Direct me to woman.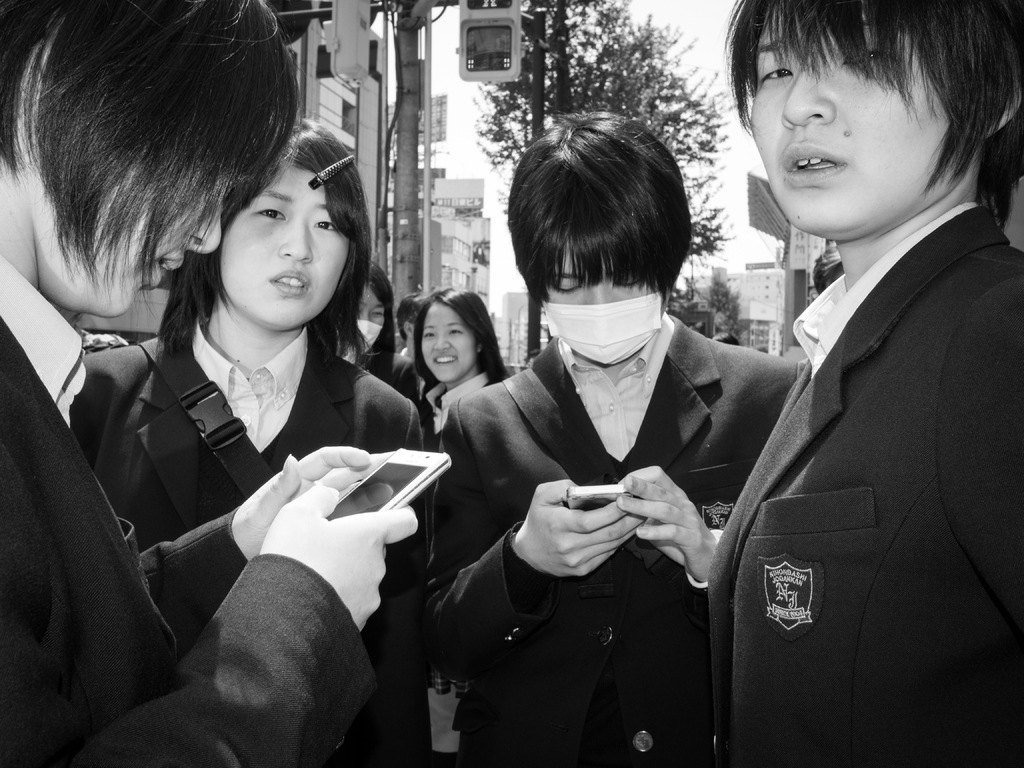
Direction: Rect(70, 119, 433, 767).
